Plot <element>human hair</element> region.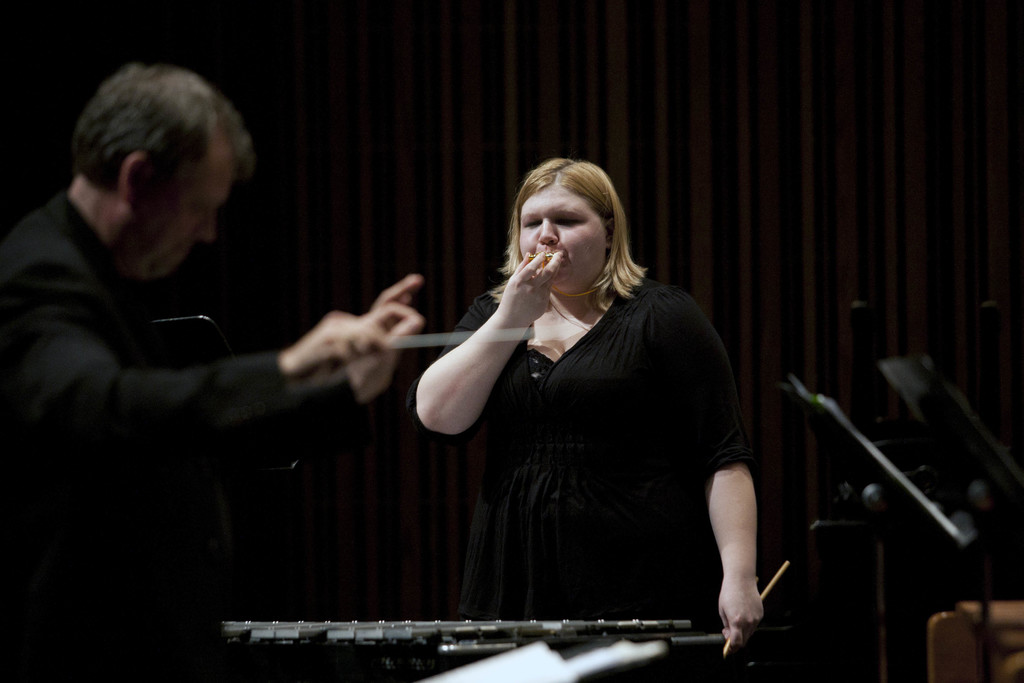
Plotted at x1=502 y1=153 x2=635 y2=324.
